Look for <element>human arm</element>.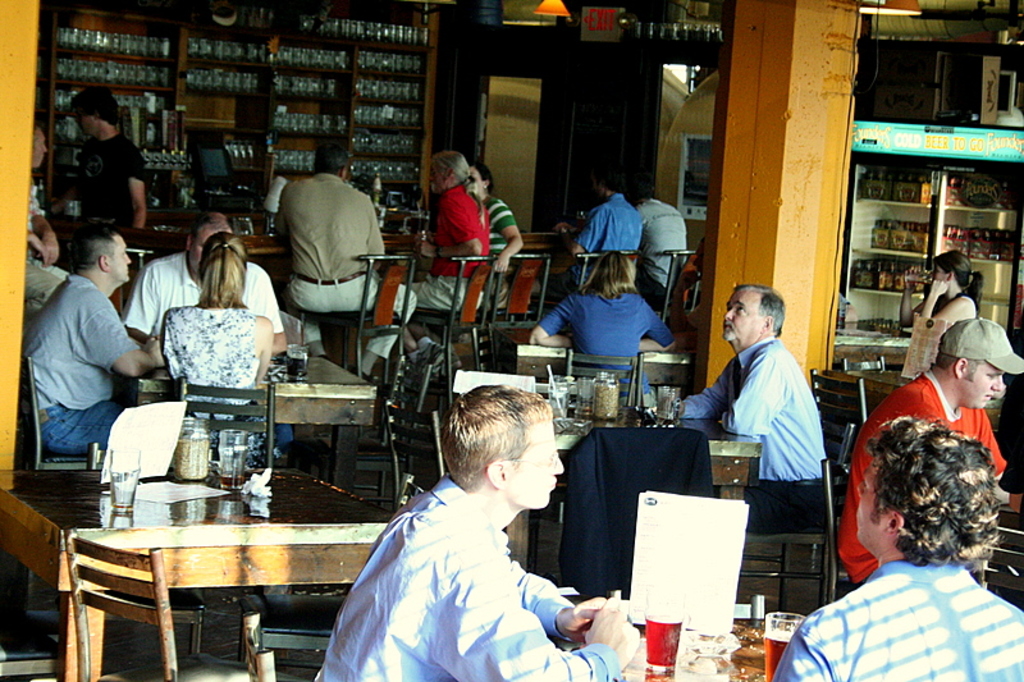
Found: bbox(484, 198, 521, 273).
